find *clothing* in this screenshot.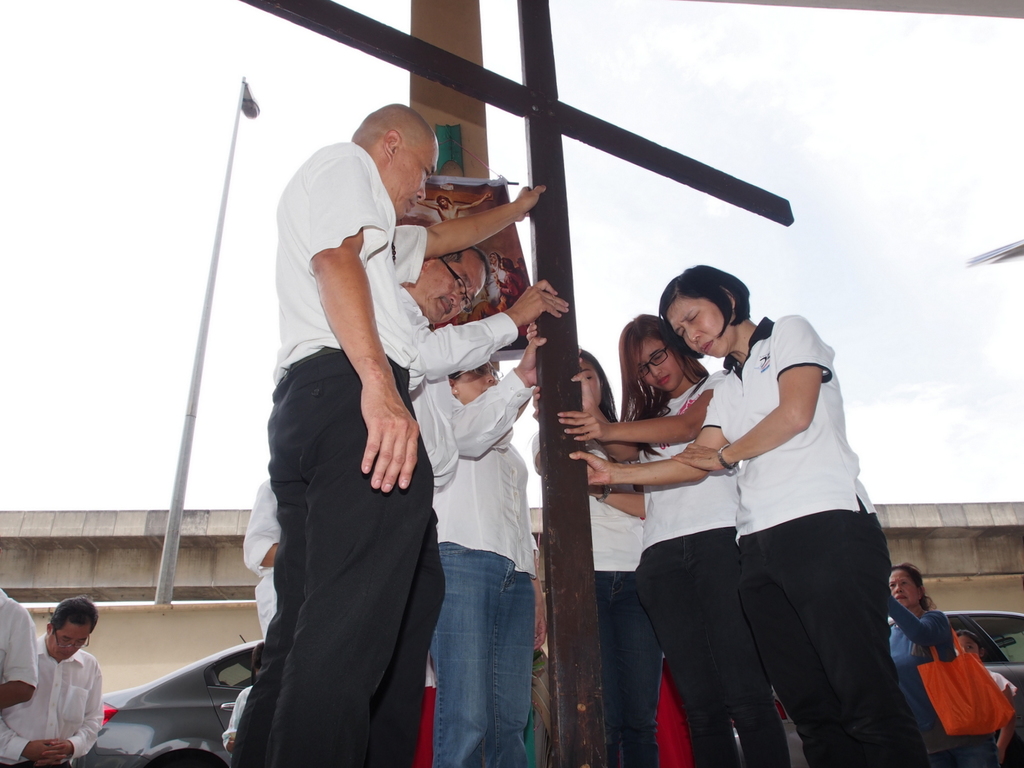
The bounding box for *clothing* is (x1=691, y1=307, x2=942, y2=762).
